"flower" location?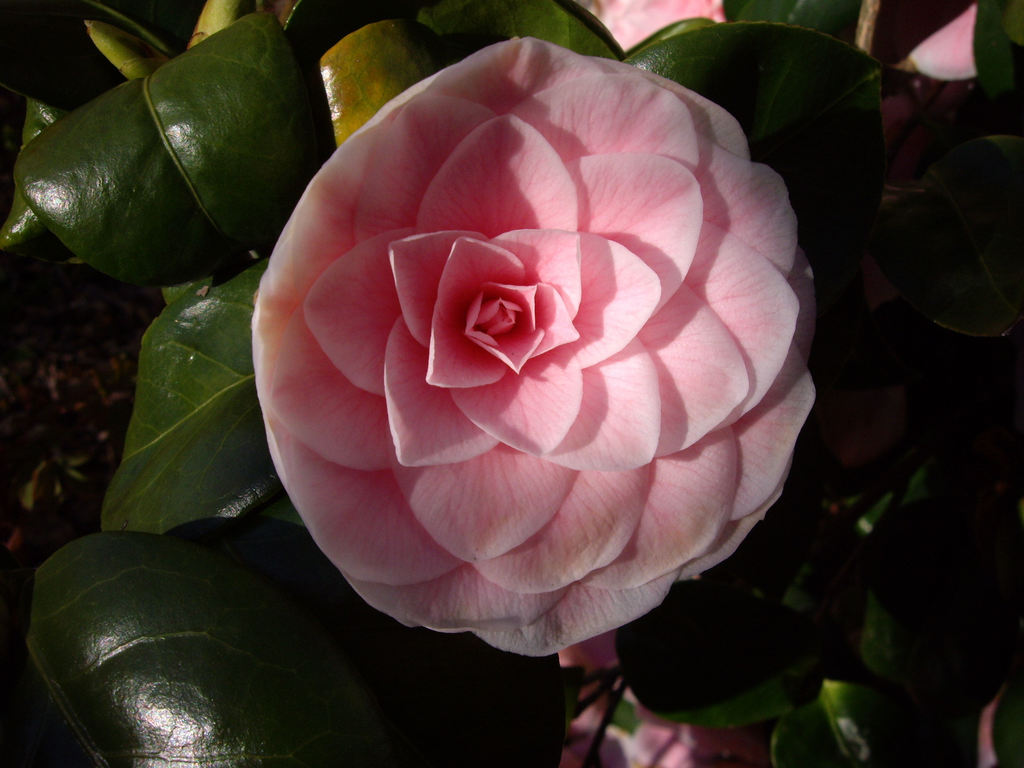
box=[899, 4, 976, 82]
